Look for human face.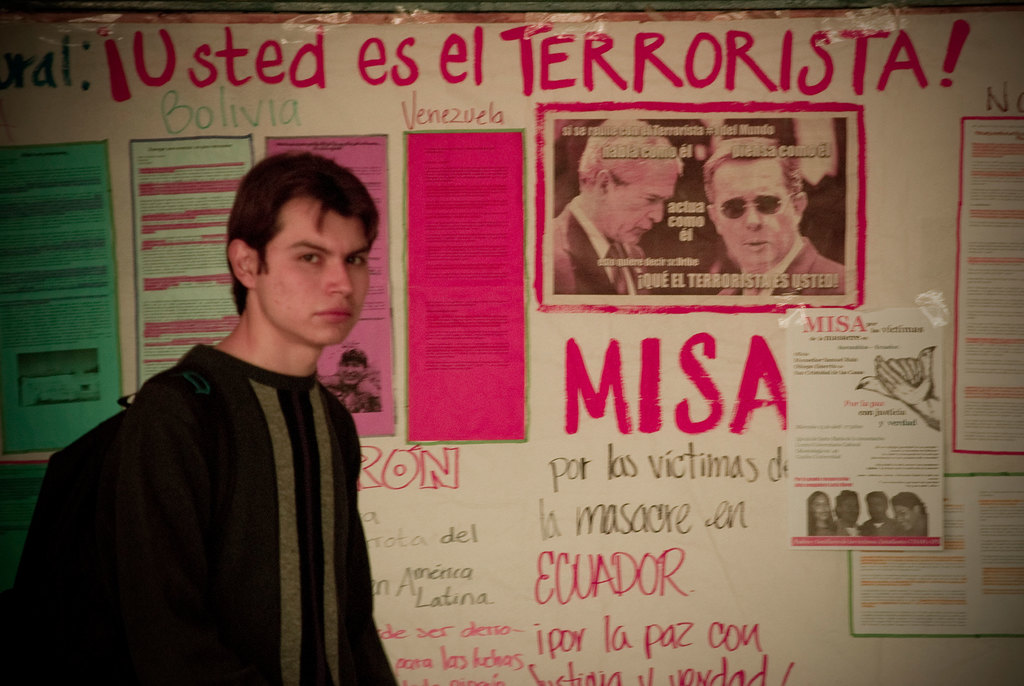
Found: [256,199,368,345].
